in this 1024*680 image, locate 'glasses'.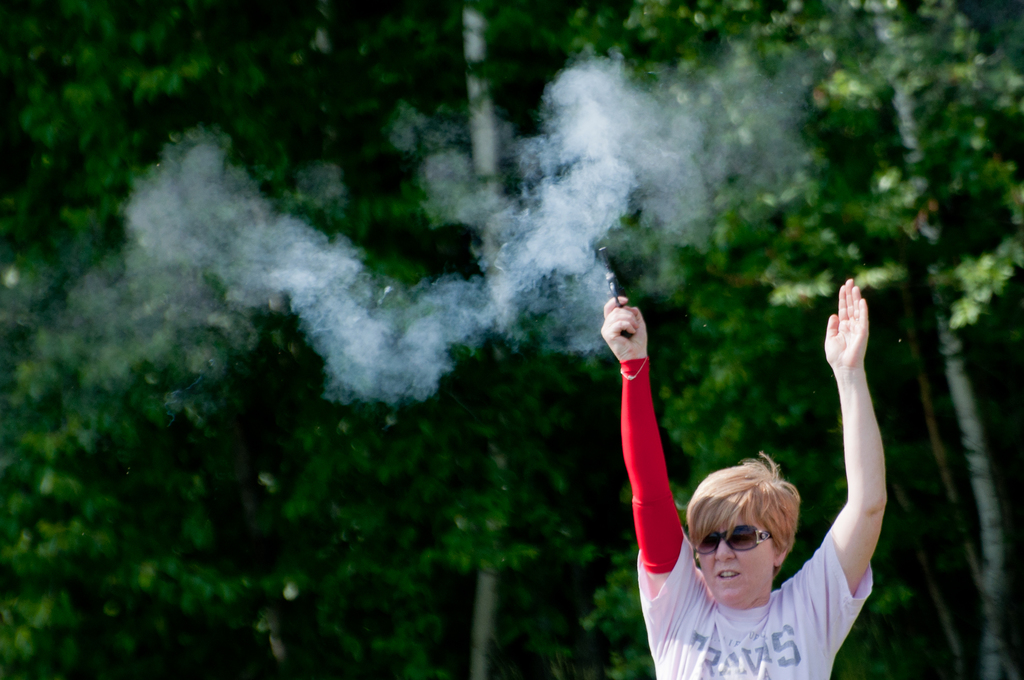
Bounding box: bbox(696, 522, 779, 560).
